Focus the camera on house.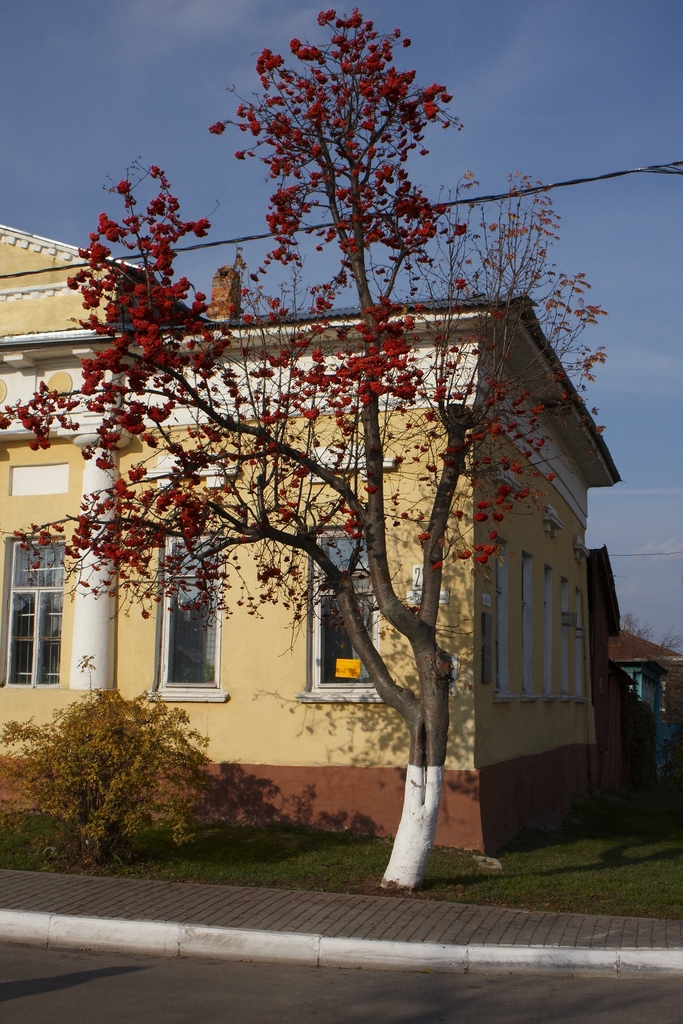
Focus region: crop(577, 538, 682, 799).
